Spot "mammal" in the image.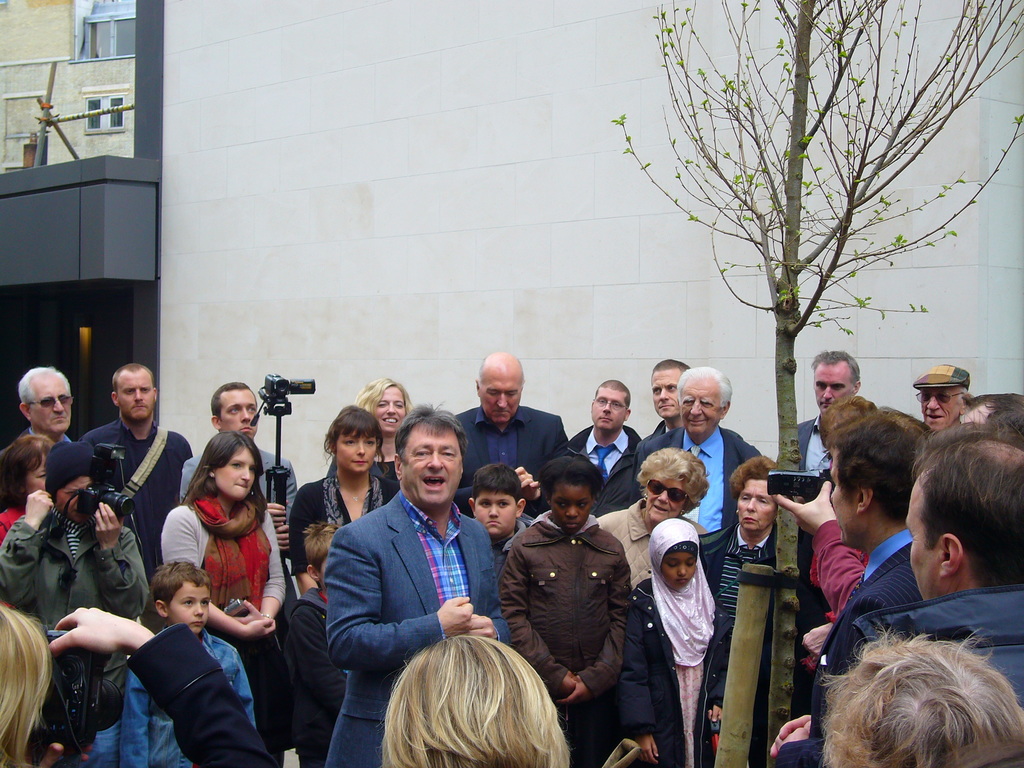
"mammal" found at rect(0, 433, 159, 634).
